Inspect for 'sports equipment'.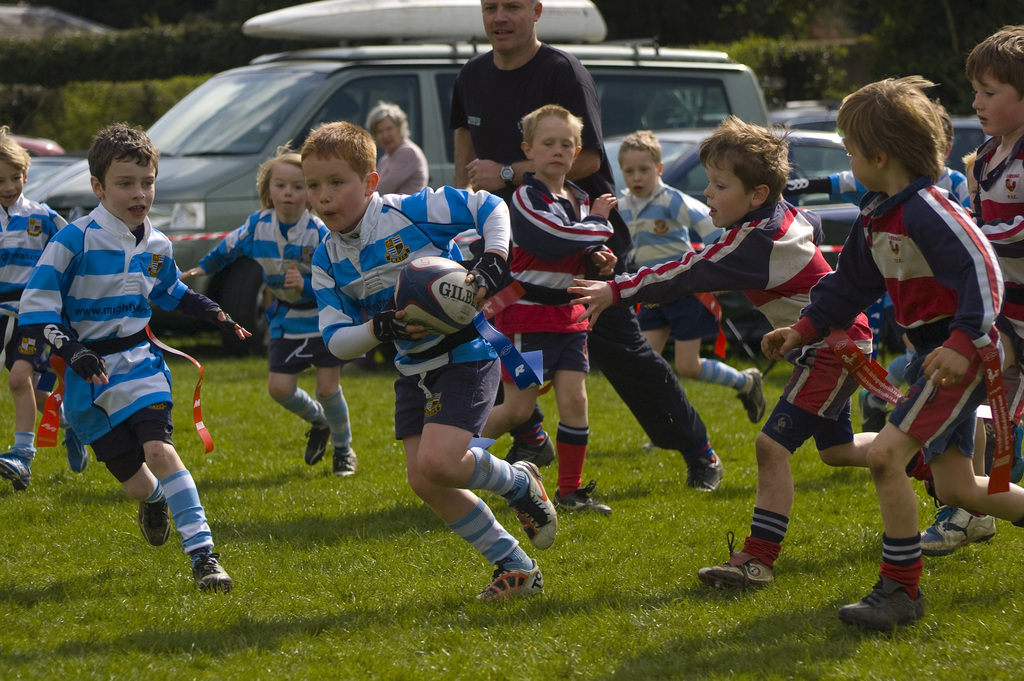
Inspection: 475:562:545:609.
